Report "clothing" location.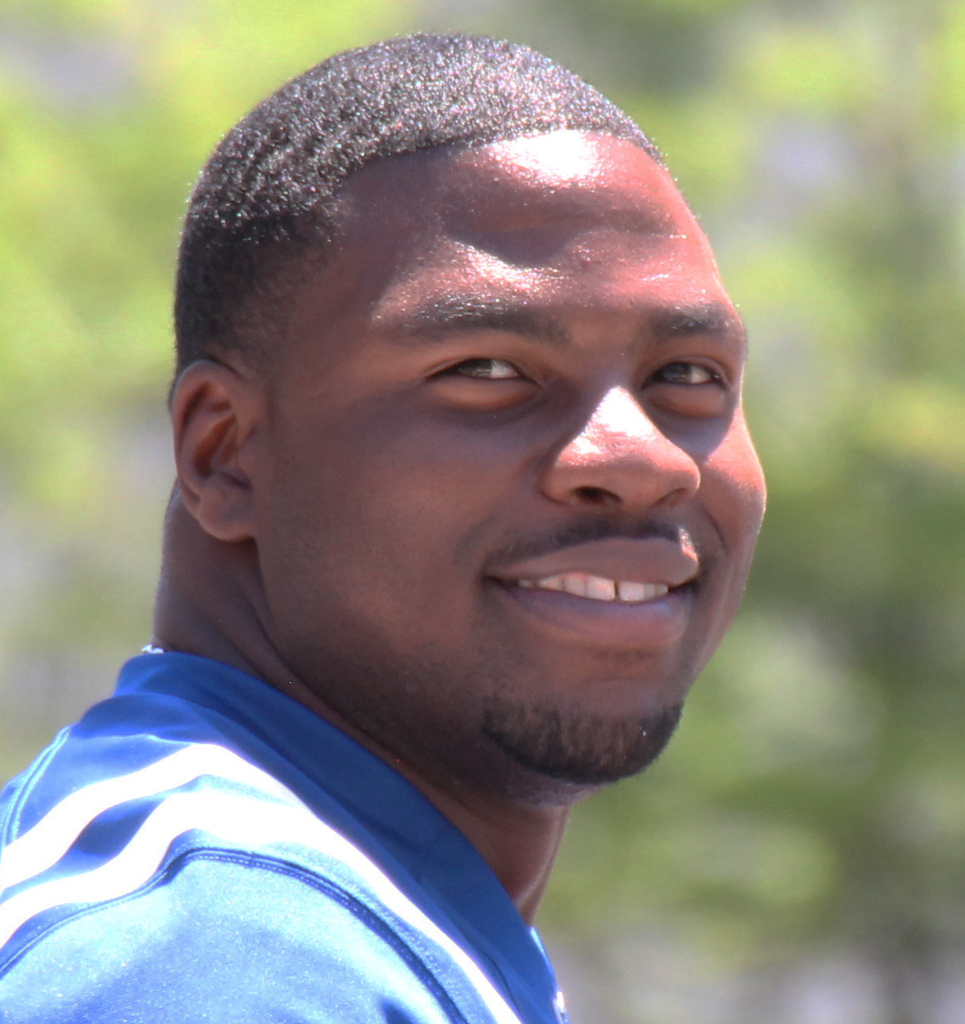
Report: box=[0, 611, 685, 1005].
